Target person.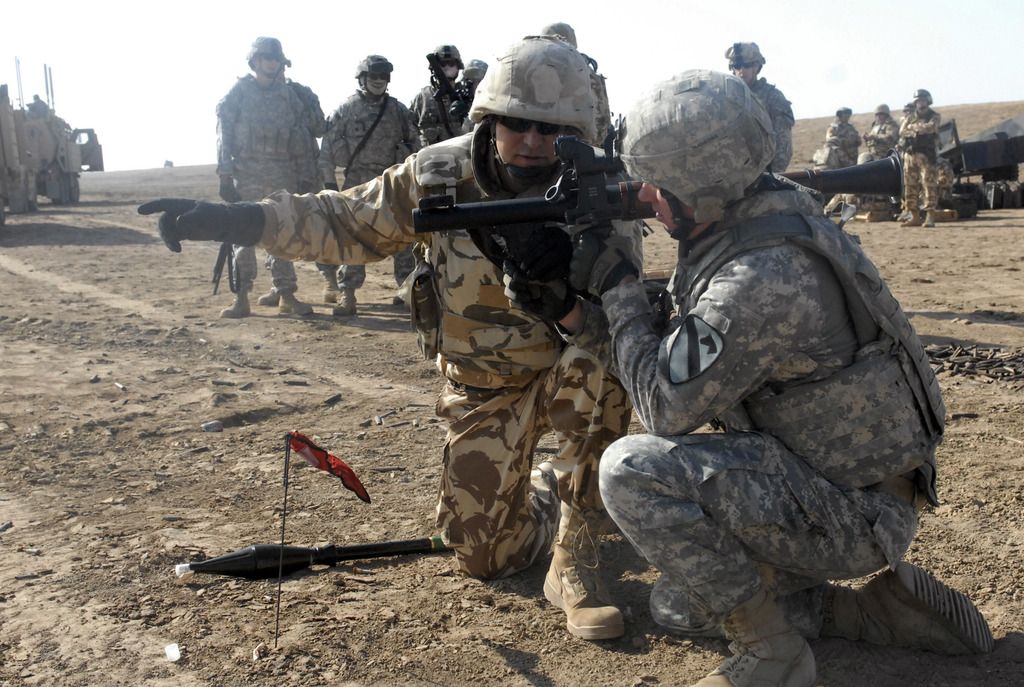
Target region: <bbox>826, 113, 858, 215</bbox>.
